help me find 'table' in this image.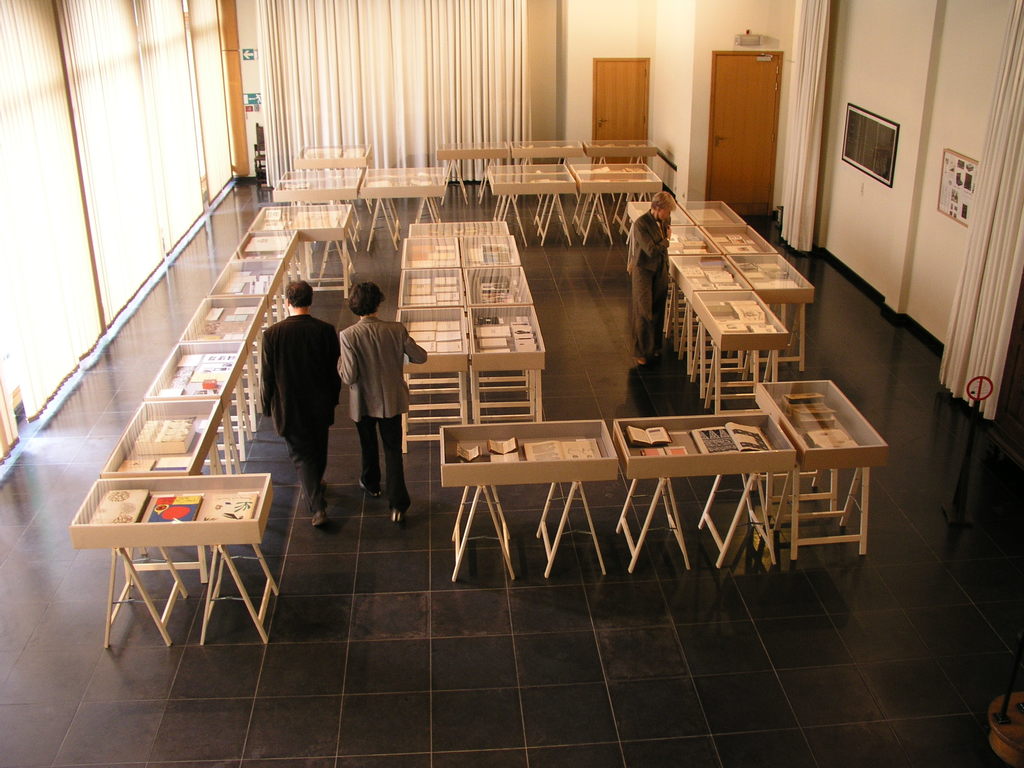
Found it: crop(678, 197, 746, 225).
